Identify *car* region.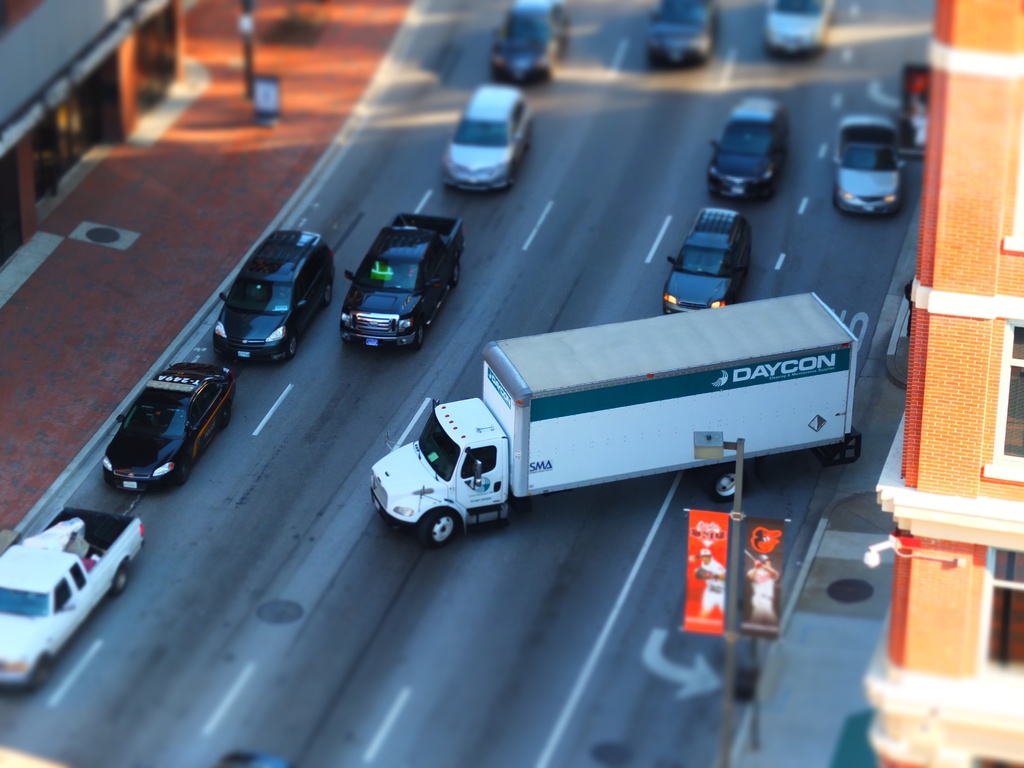
Region: x1=326 y1=205 x2=463 y2=369.
